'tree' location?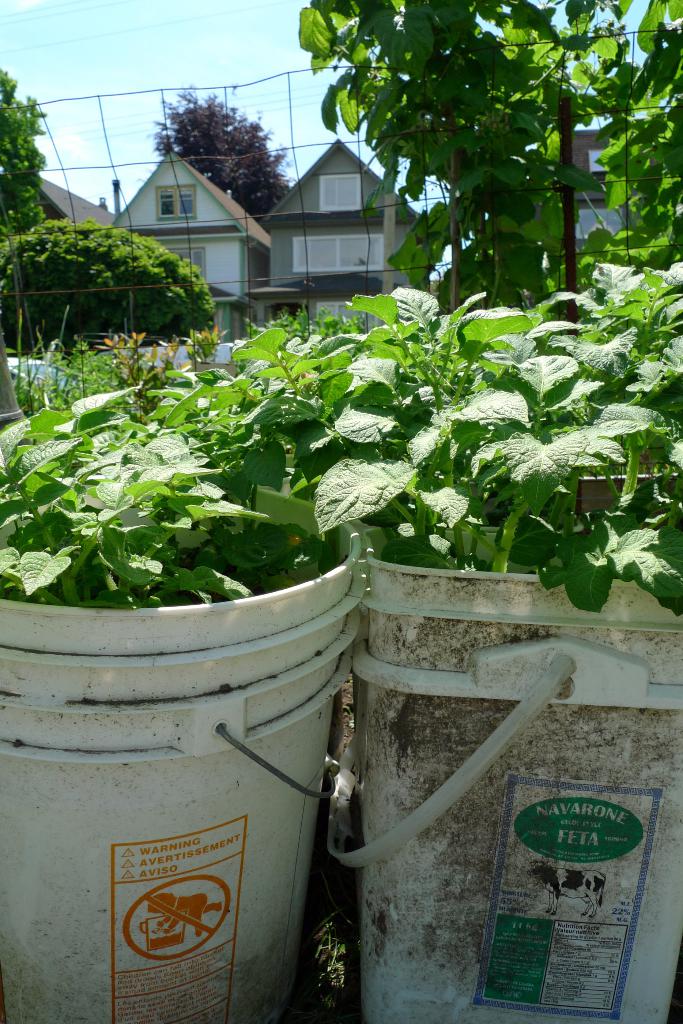
l=6, t=208, r=209, b=349
